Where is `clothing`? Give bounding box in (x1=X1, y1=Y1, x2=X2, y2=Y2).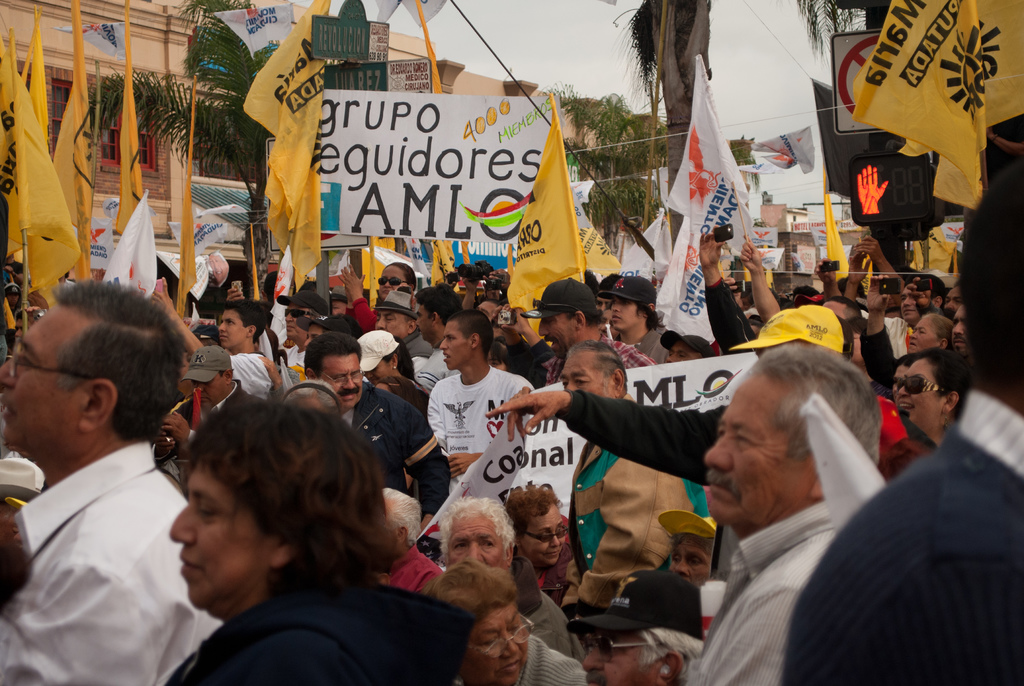
(x1=0, y1=439, x2=220, y2=685).
